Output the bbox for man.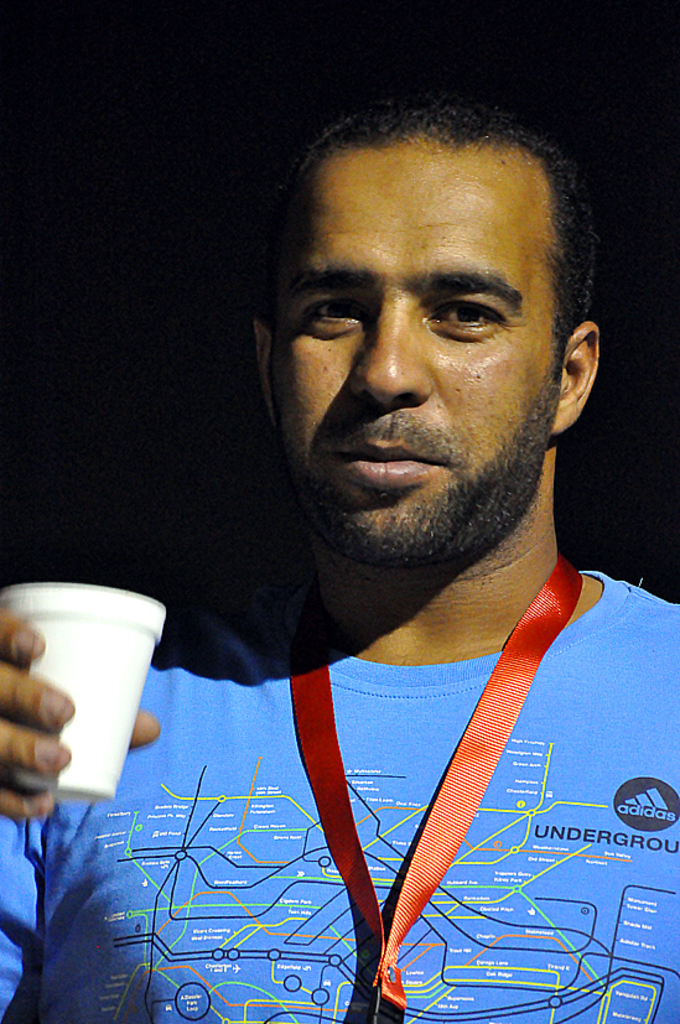
[0, 102, 679, 1020].
